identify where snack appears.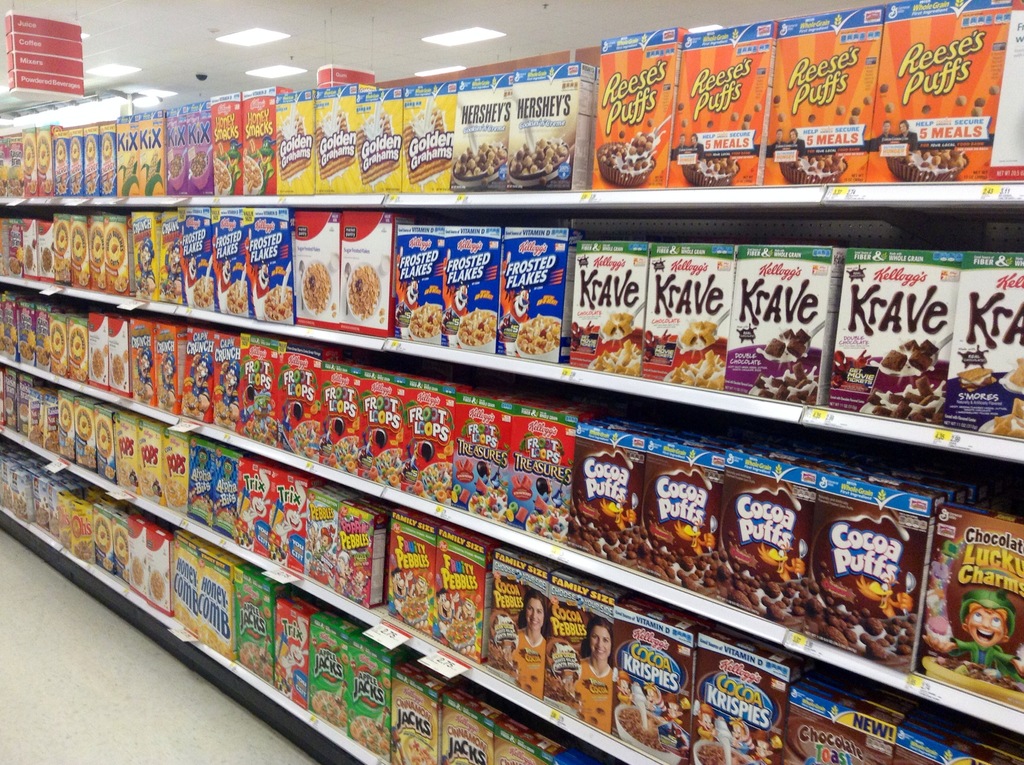
Appears at (left=276, top=116, right=309, bottom=179).
